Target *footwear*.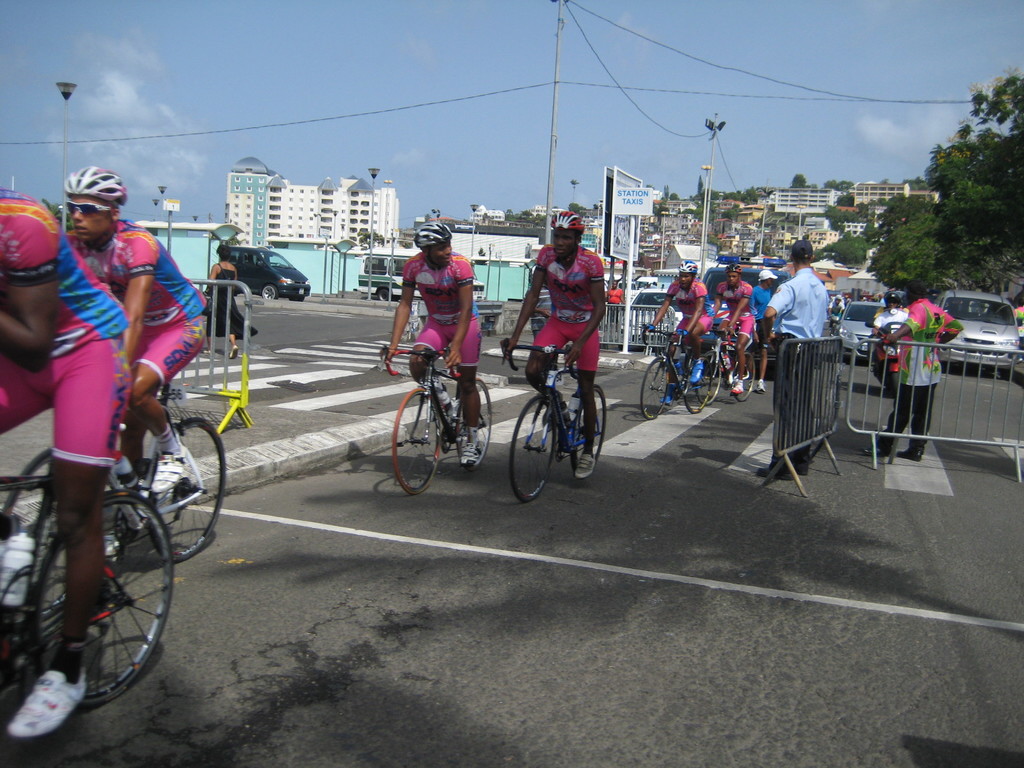
Target region: left=202, top=347, right=212, bottom=355.
